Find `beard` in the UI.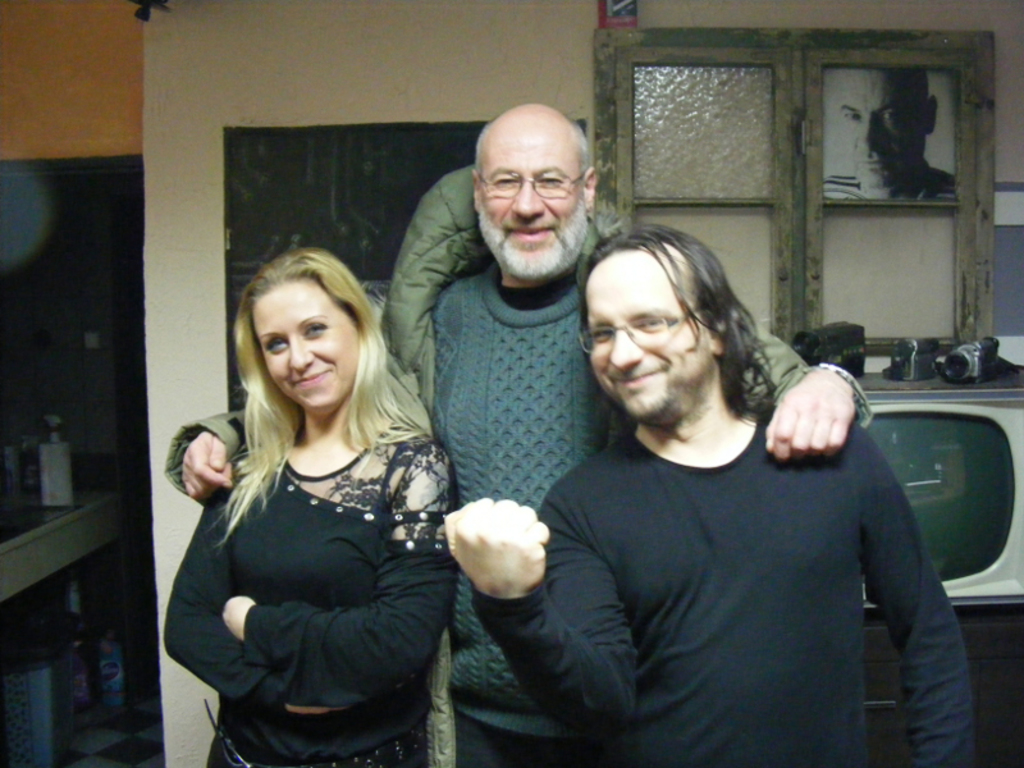
UI element at 474, 196, 591, 284.
